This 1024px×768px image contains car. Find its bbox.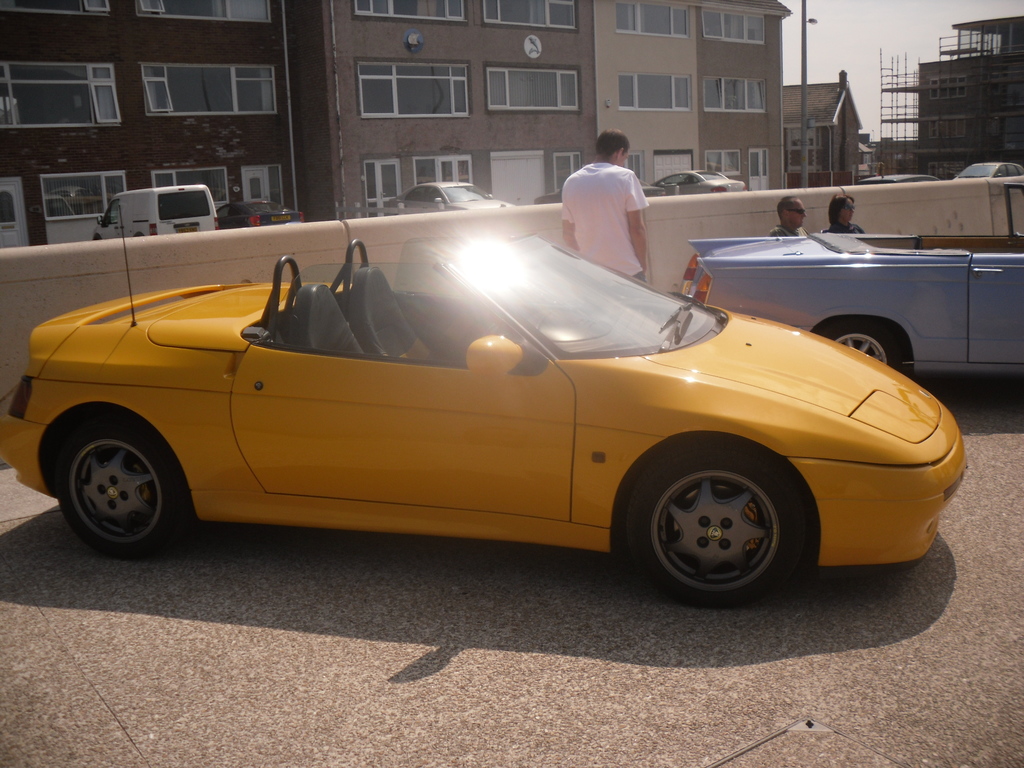
{"left": 392, "top": 176, "right": 514, "bottom": 212}.
